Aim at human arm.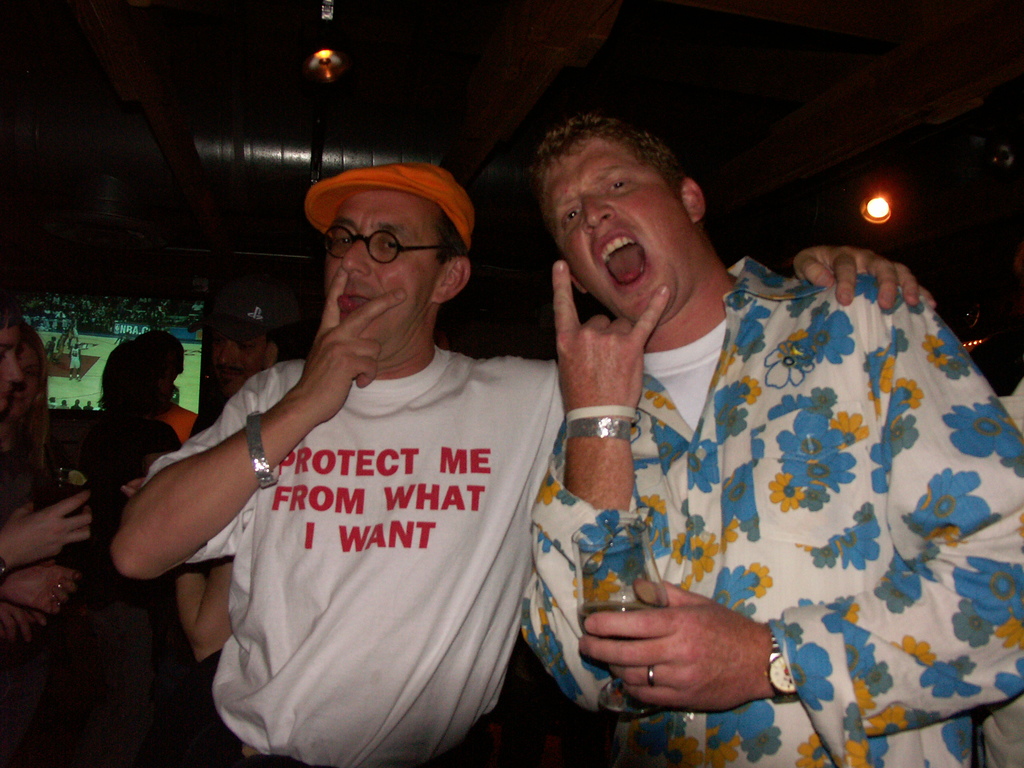
Aimed at (x1=510, y1=273, x2=719, y2=732).
